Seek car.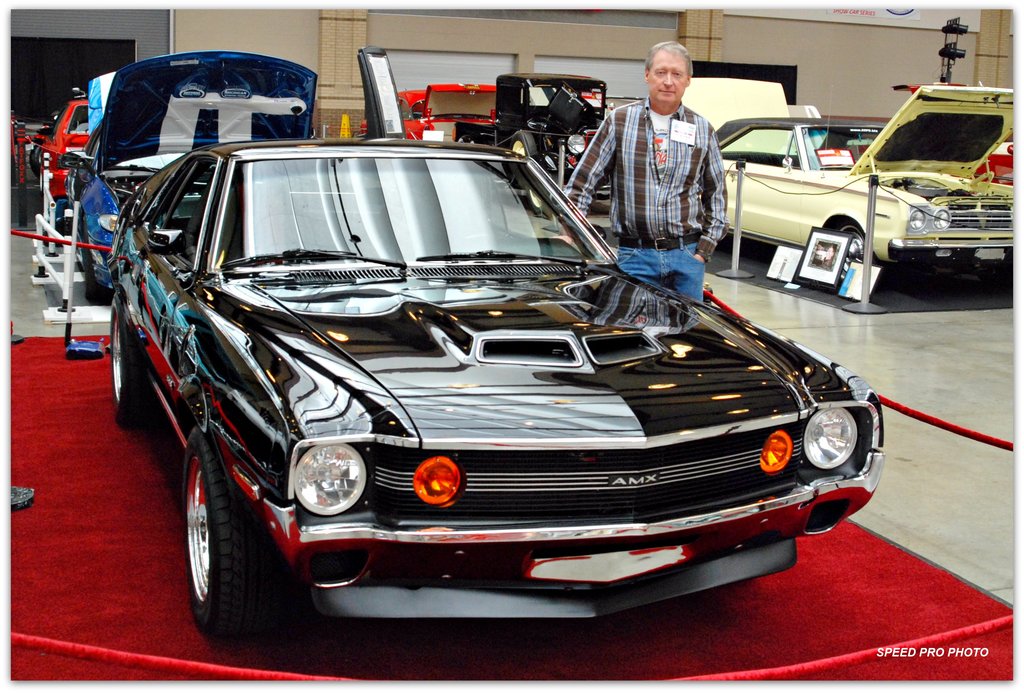
crop(59, 48, 320, 304).
